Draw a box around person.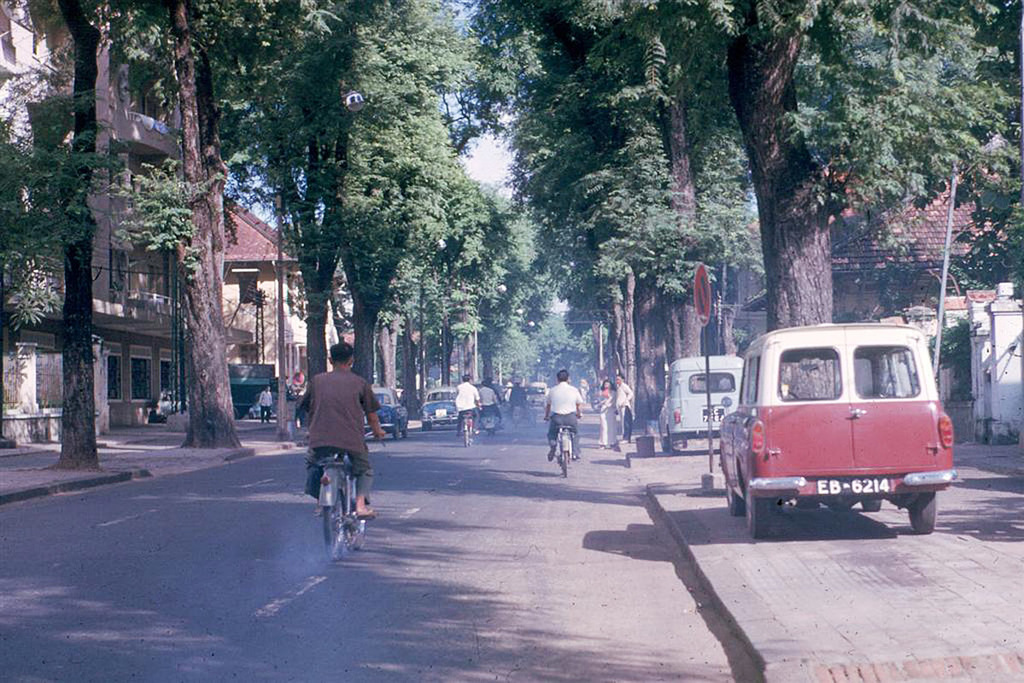
Rect(598, 377, 614, 445).
